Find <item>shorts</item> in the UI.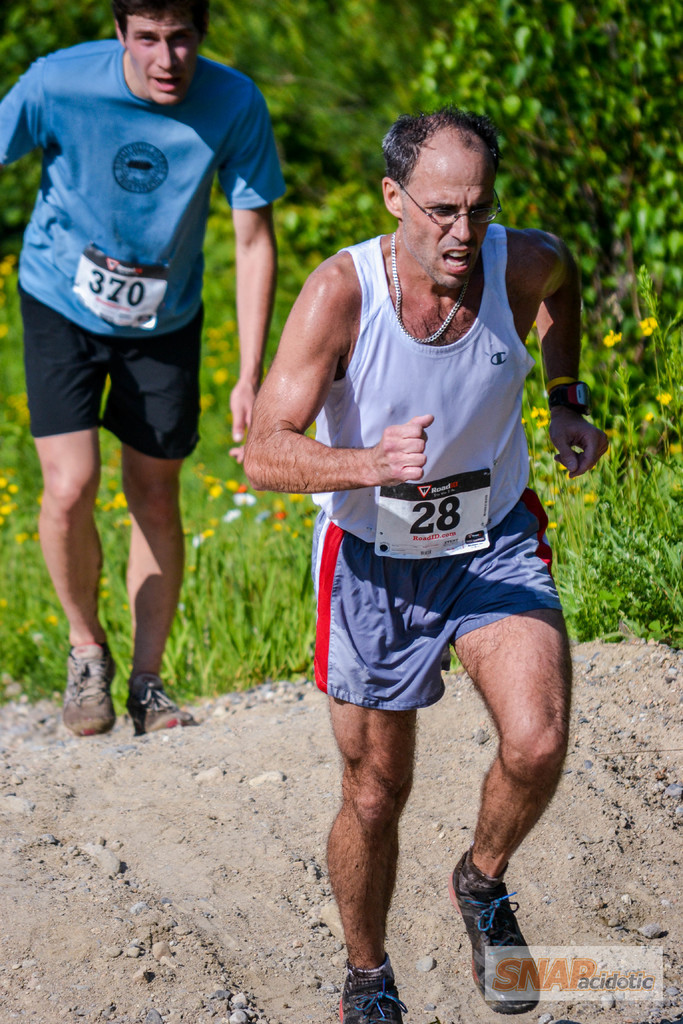
UI element at x1=311 y1=484 x2=564 y2=714.
